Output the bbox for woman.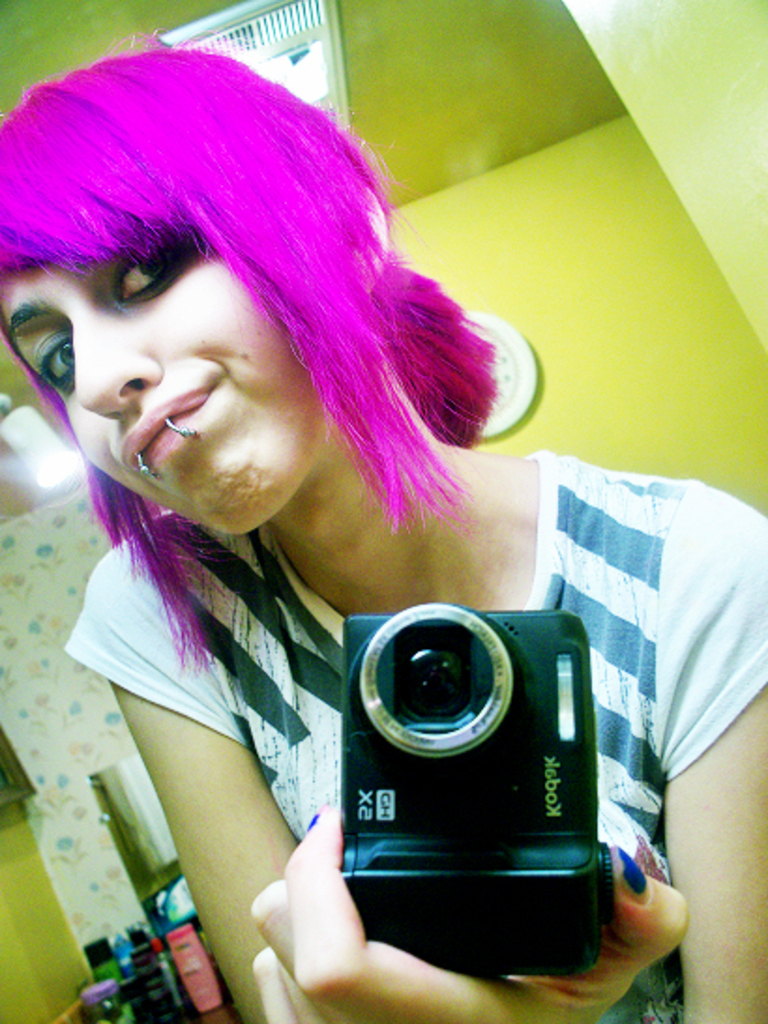
bbox=(0, 15, 650, 1022).
